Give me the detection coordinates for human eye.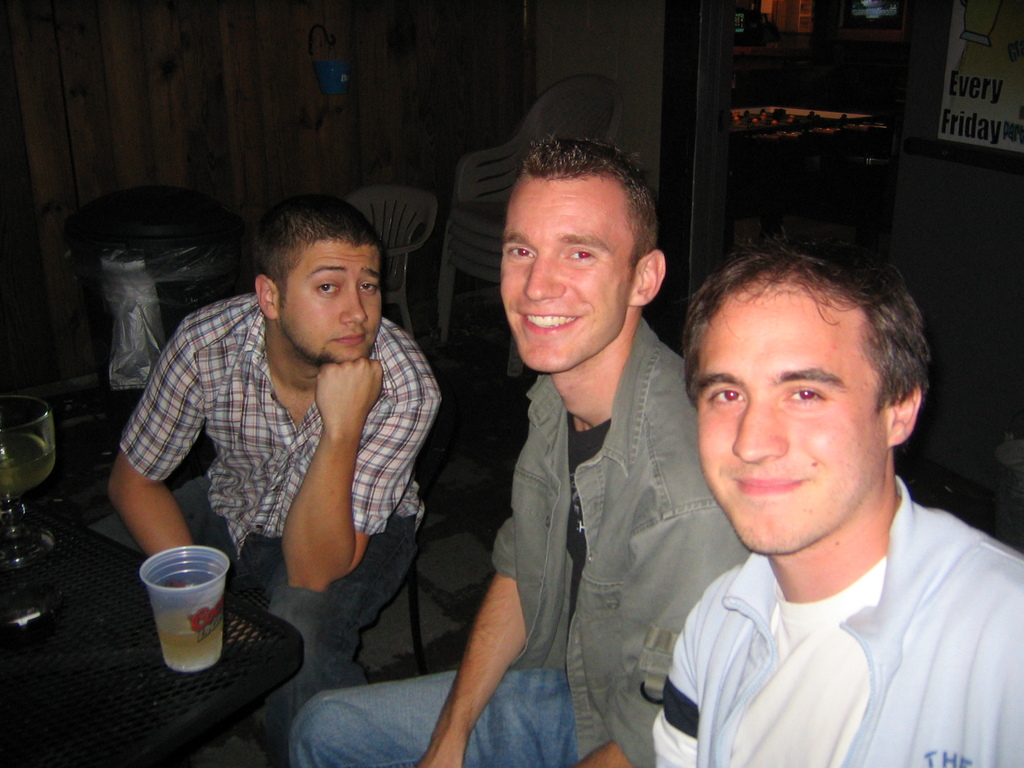
bbox(706, 385, 747, 407).
